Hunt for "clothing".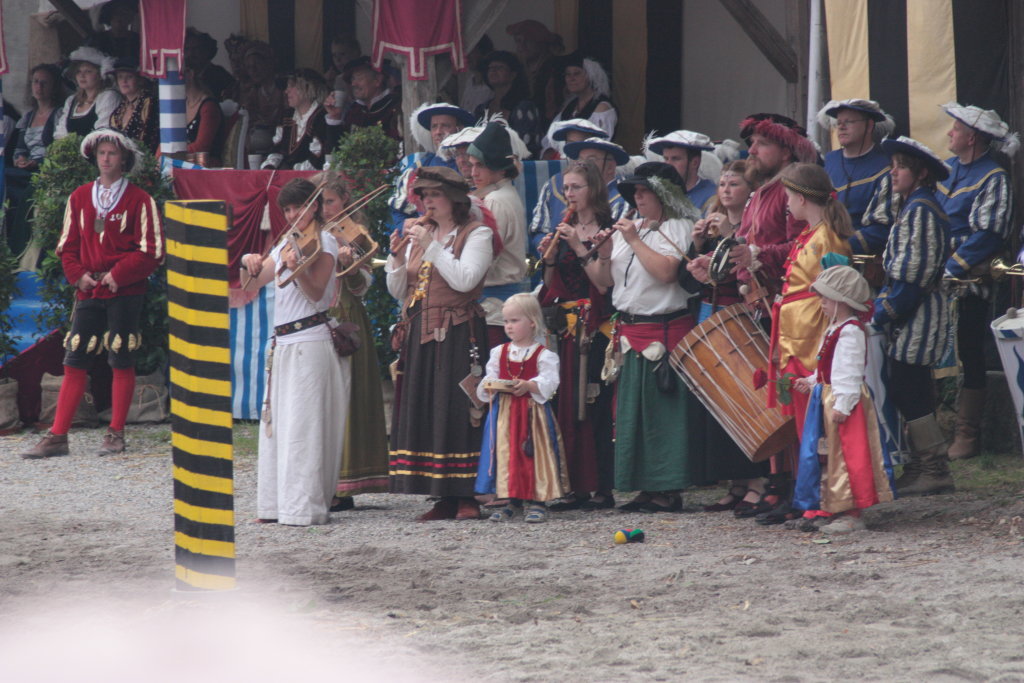
Hunted down at (x1=108, y1=93, x2=169, y2=157).
